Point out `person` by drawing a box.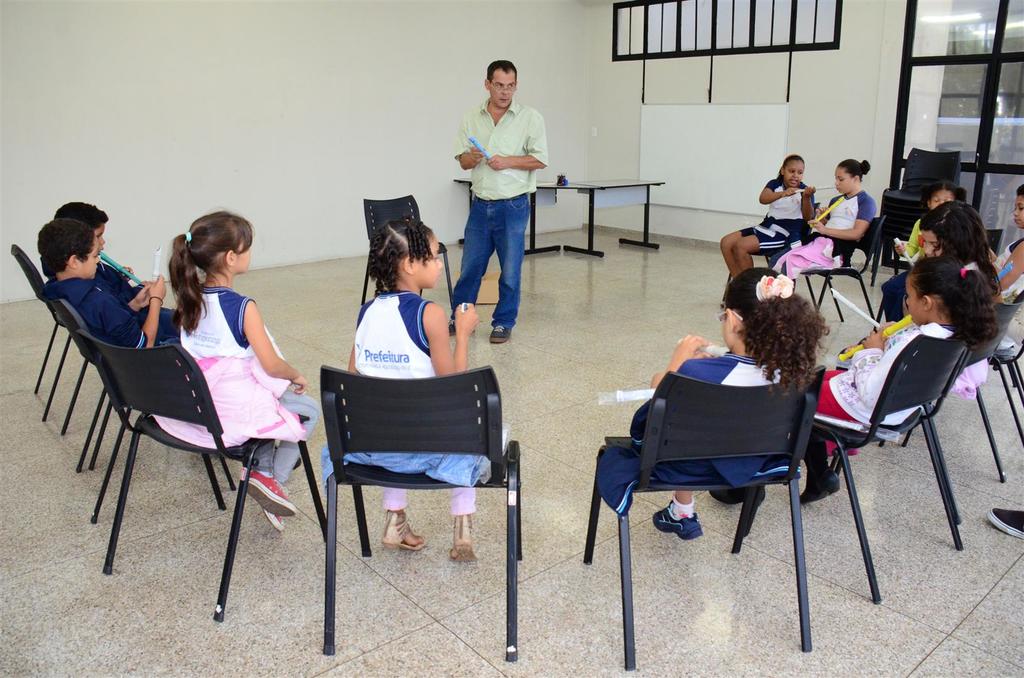
(x1=789, y1=255, x2=1014, y2=501).
